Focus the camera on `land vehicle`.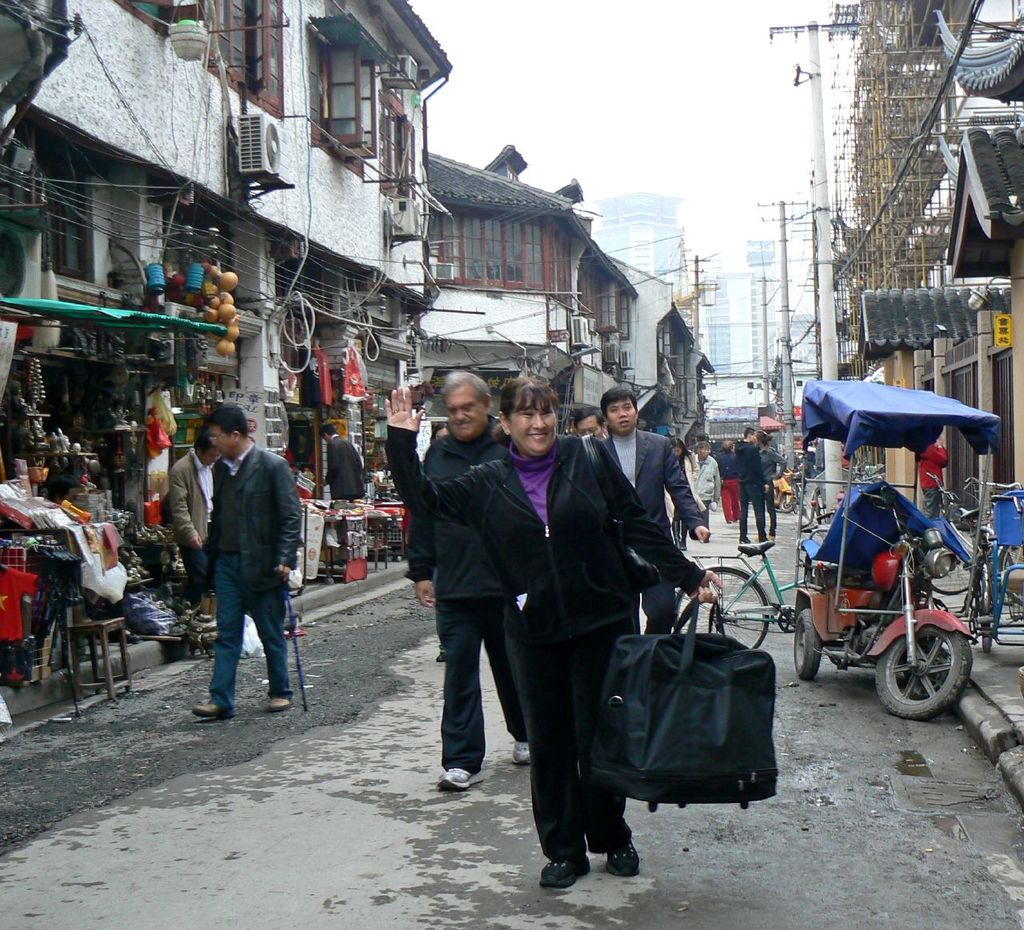
Focus region: bbox(670, 495, 835, 650).
